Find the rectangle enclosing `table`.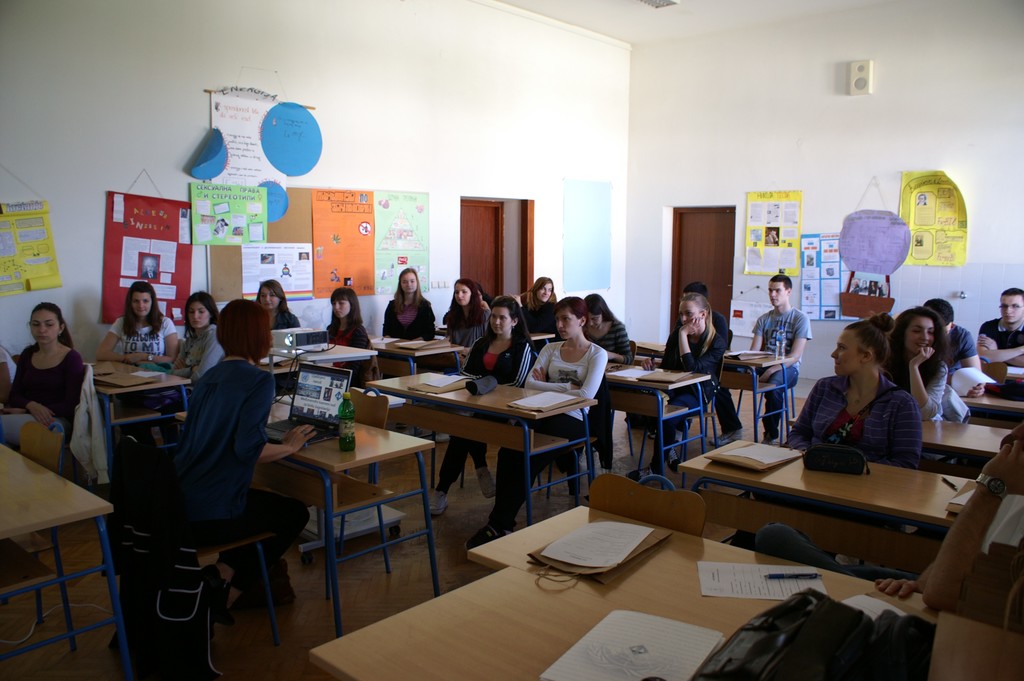
select_region(596, 357, 712, 489).
